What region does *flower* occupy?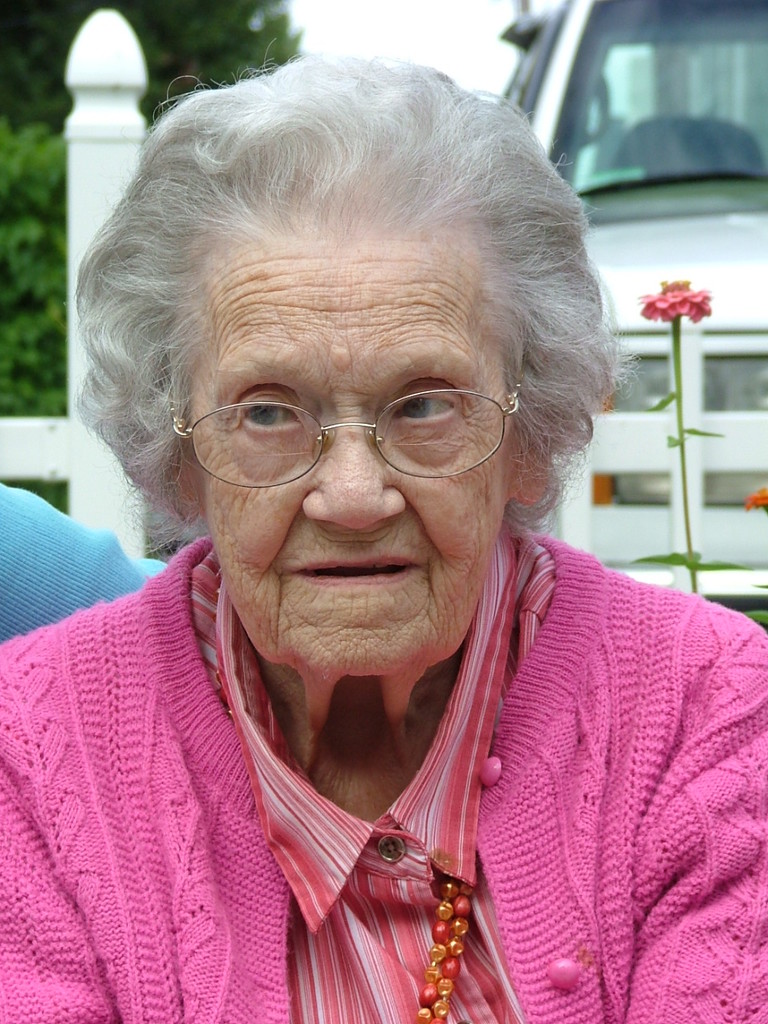
(642, 282, 720, 323).
